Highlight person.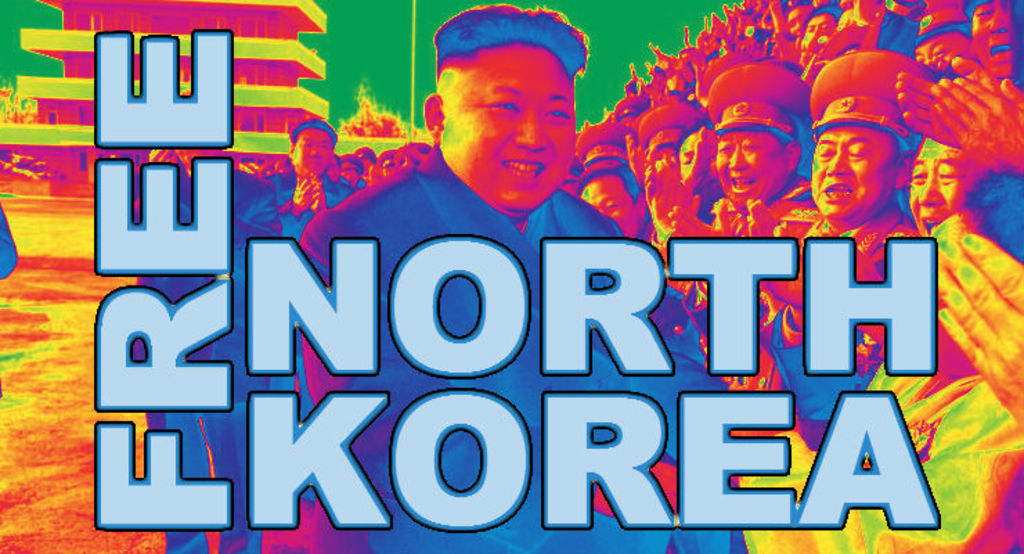
Highlighted region: 293,6,735,553.
